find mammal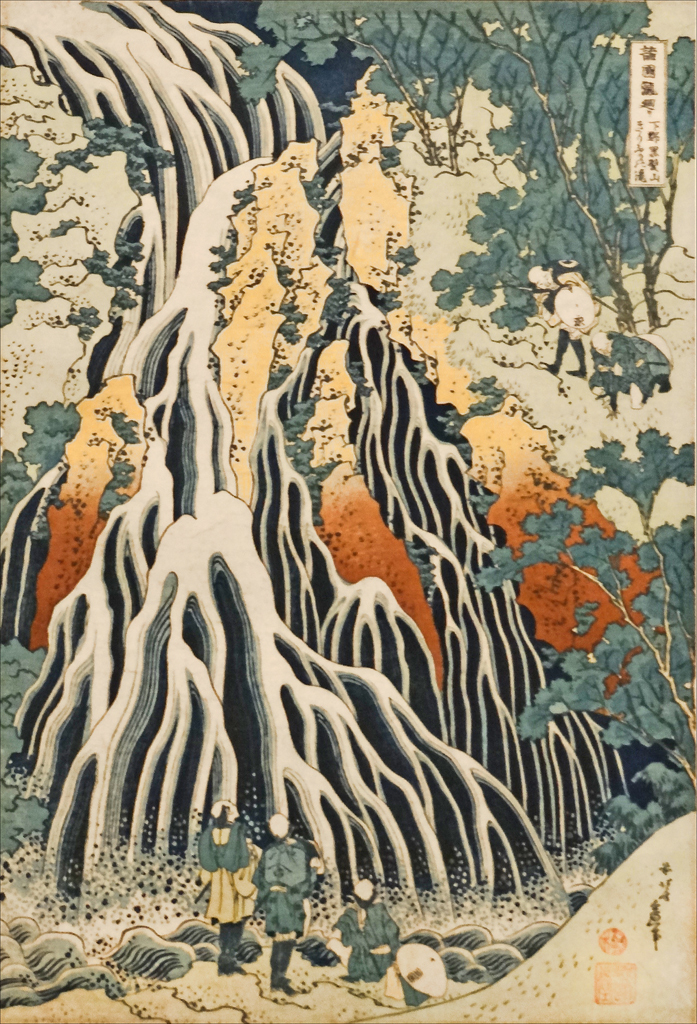
Rect(582, 326, 676, 414)
